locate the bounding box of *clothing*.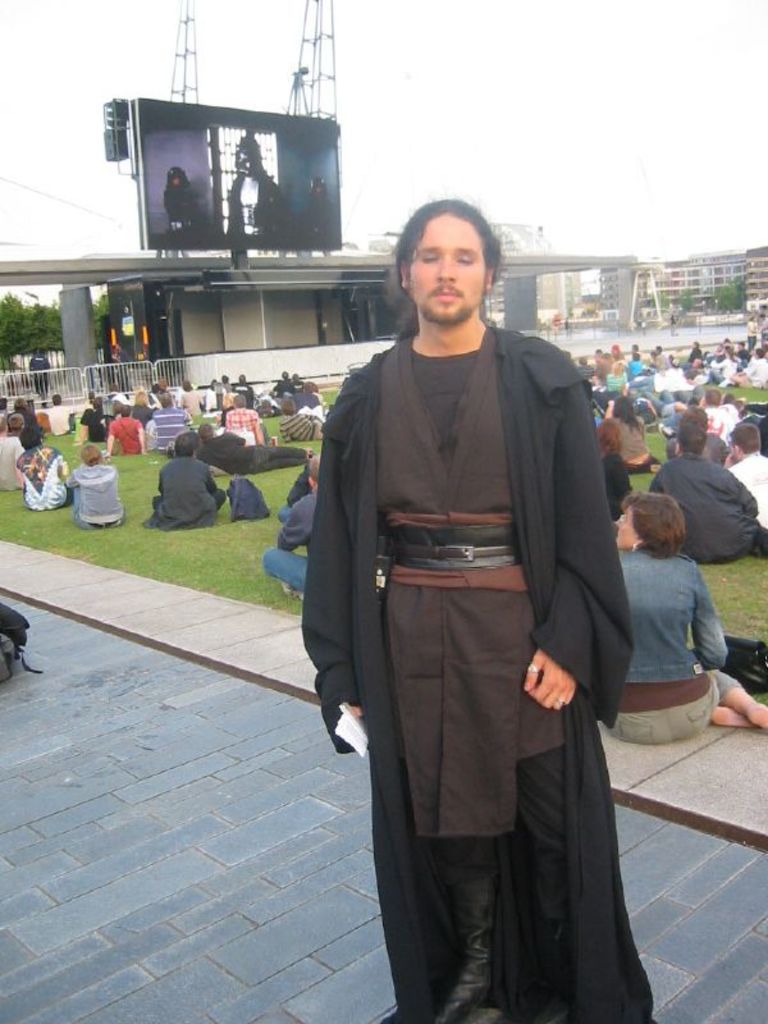
Bounding box: (708,399,746,436).
